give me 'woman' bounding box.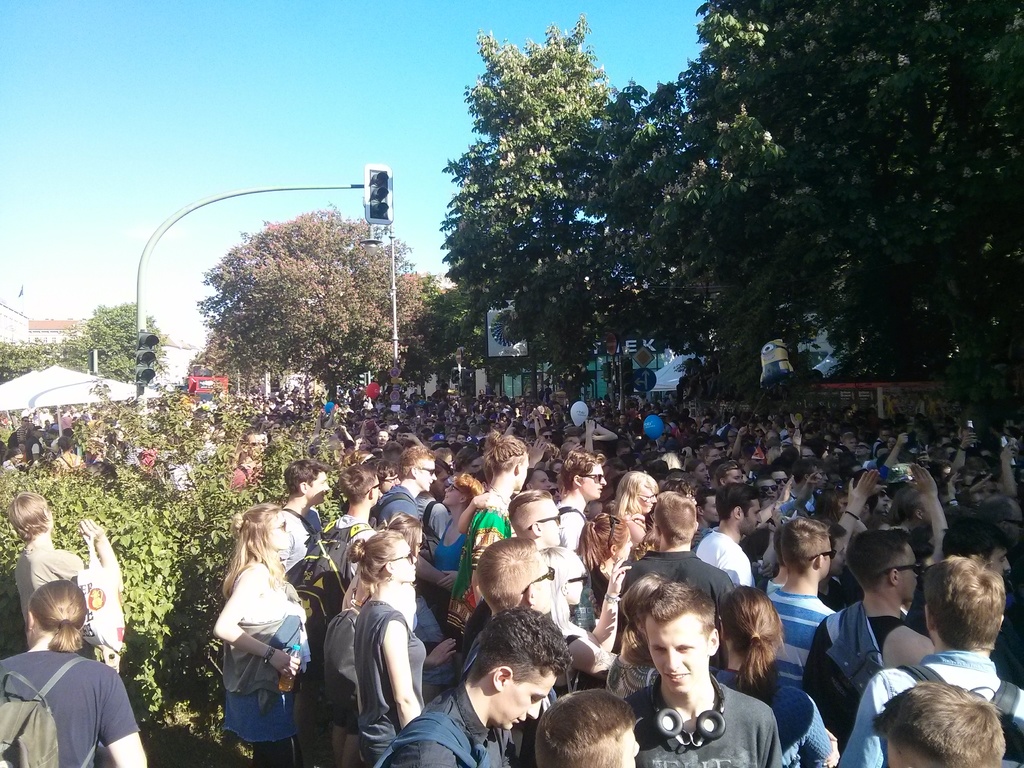
crop(354, 531, 428, 767).
